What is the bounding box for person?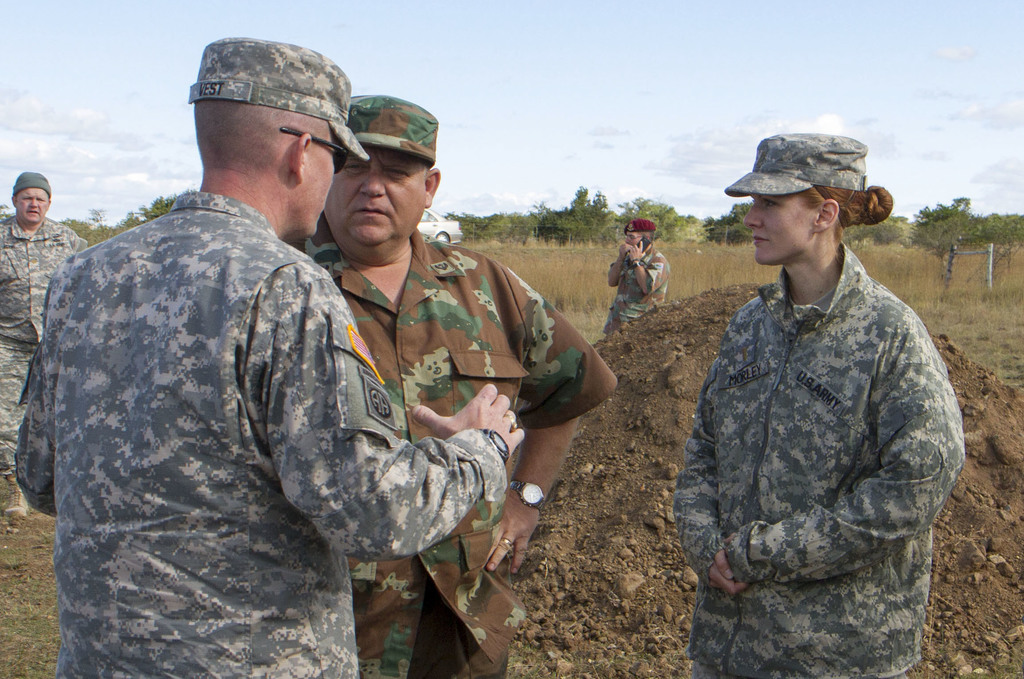
BBox(289, 92, 619, 678).
